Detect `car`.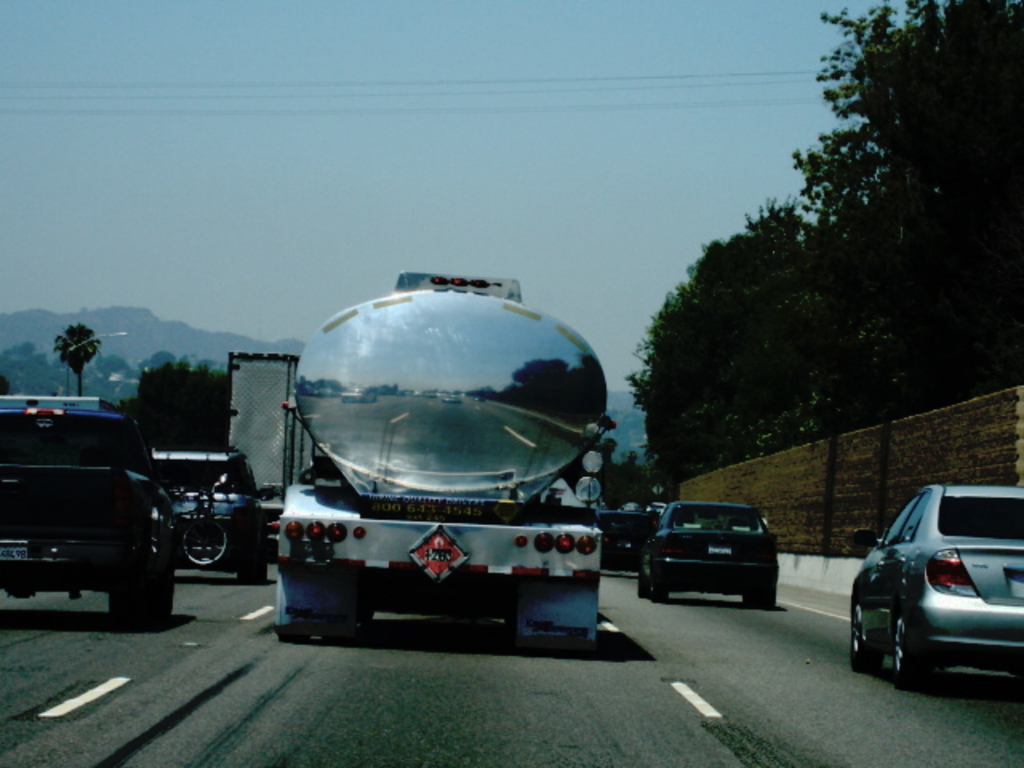
Detected at 154, 445, 277, 582.
